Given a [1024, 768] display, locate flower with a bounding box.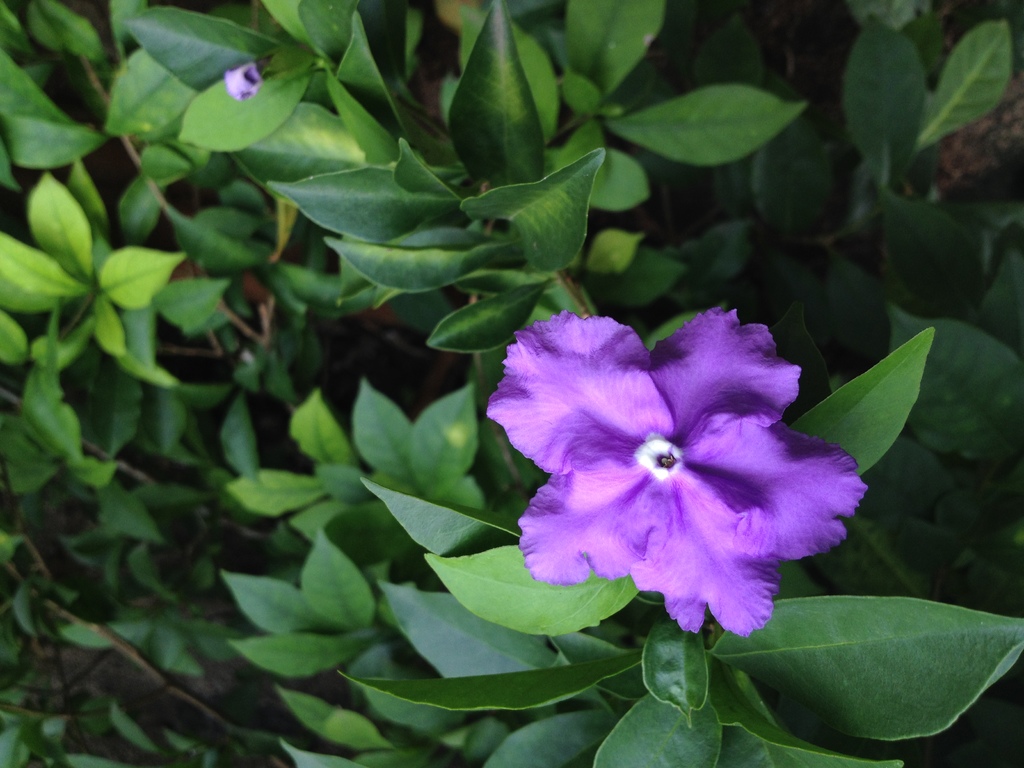
Located: box=[216, 58, 260, 108].
